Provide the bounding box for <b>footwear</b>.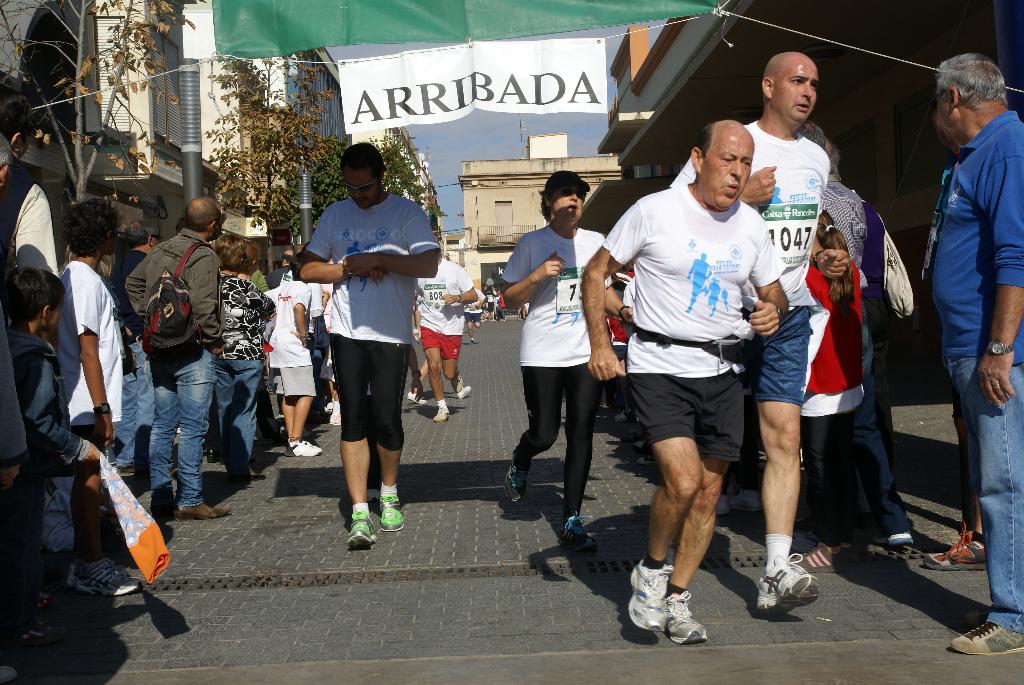
pyautogui.locateOnScreen(10, 613, 65, 642).
